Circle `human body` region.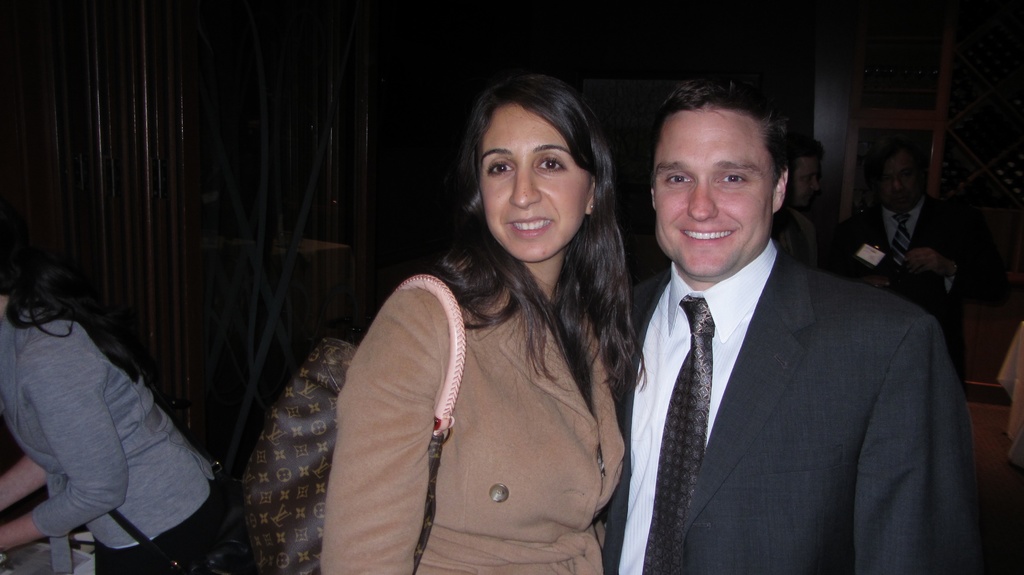
Region: detection(591, 63, 948, 574).
